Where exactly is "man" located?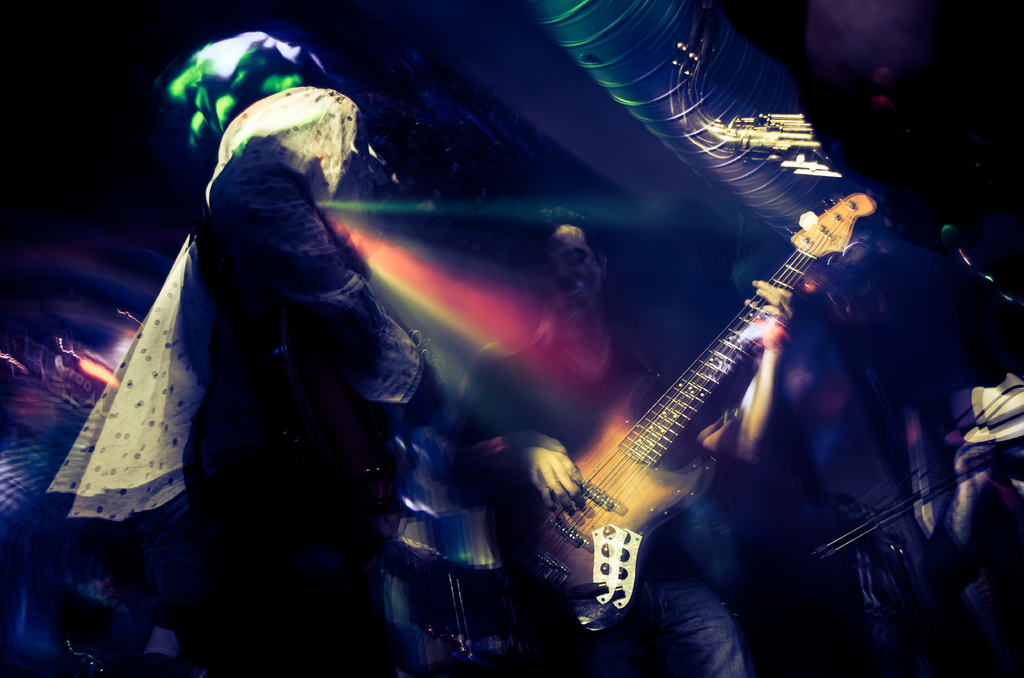
Its bounding box is bbox=[445, 223, 794, 677].
